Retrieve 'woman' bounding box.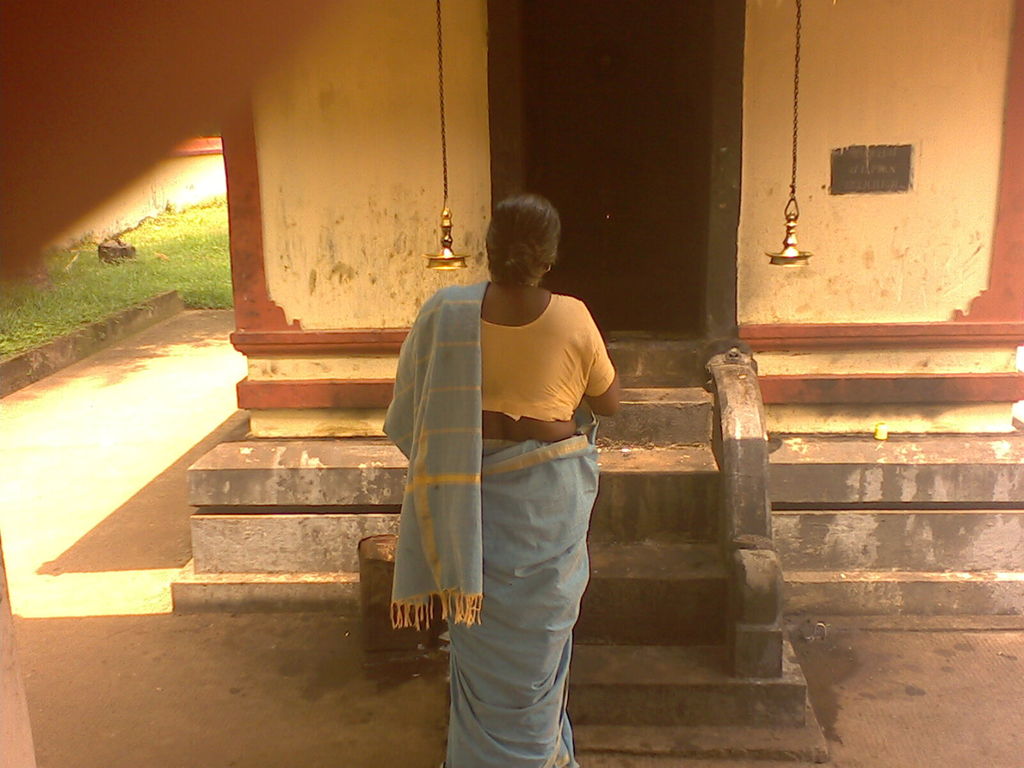
Bounding box: (x1=377, y1=175, x2=628, y2=747).
